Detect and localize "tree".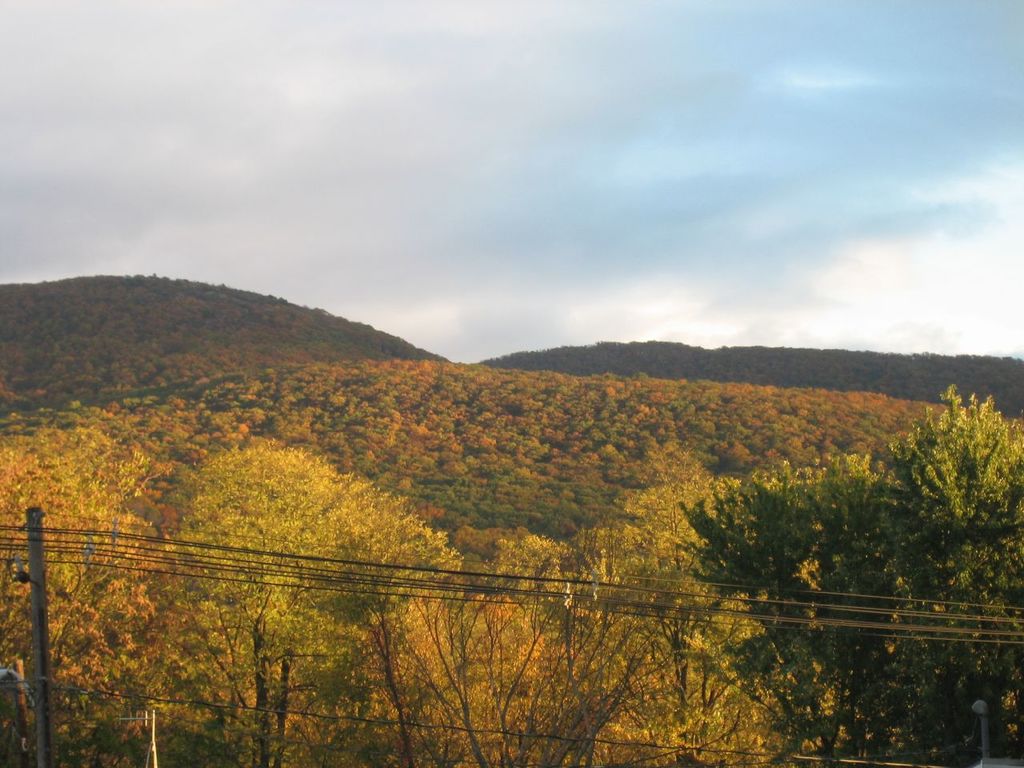
Localized at 179, 441, 458, 767.
